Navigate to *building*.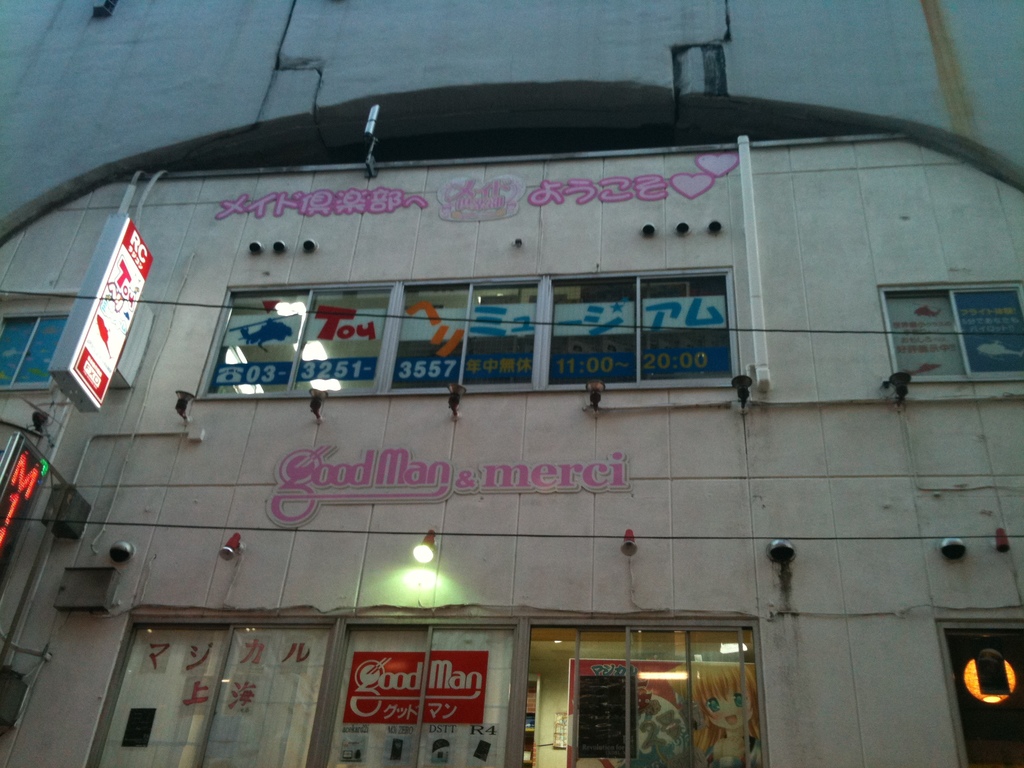
Navigation target: detection(0, 0, 1023, 767).
